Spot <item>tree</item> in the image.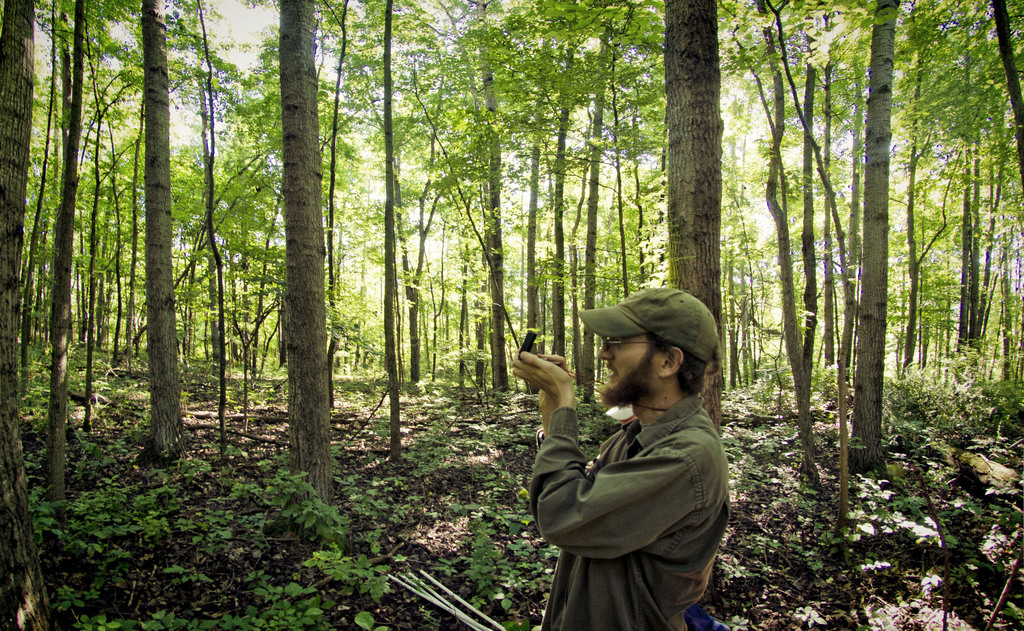
<item>tree</item> found at <bbox>333, 280, 394, 380</bbox>.
